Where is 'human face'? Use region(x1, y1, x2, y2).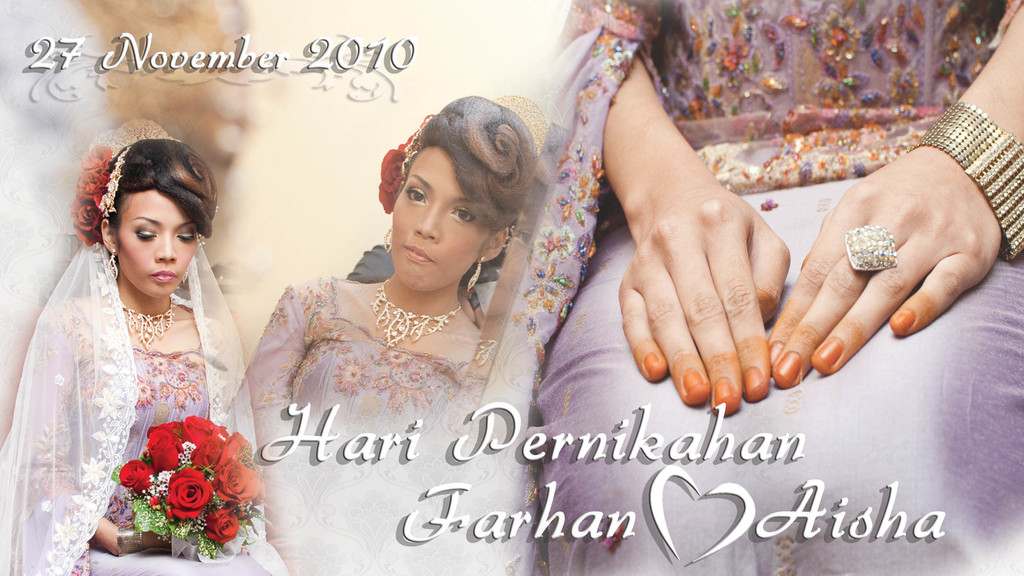
region(115, 190, 198, 299).
